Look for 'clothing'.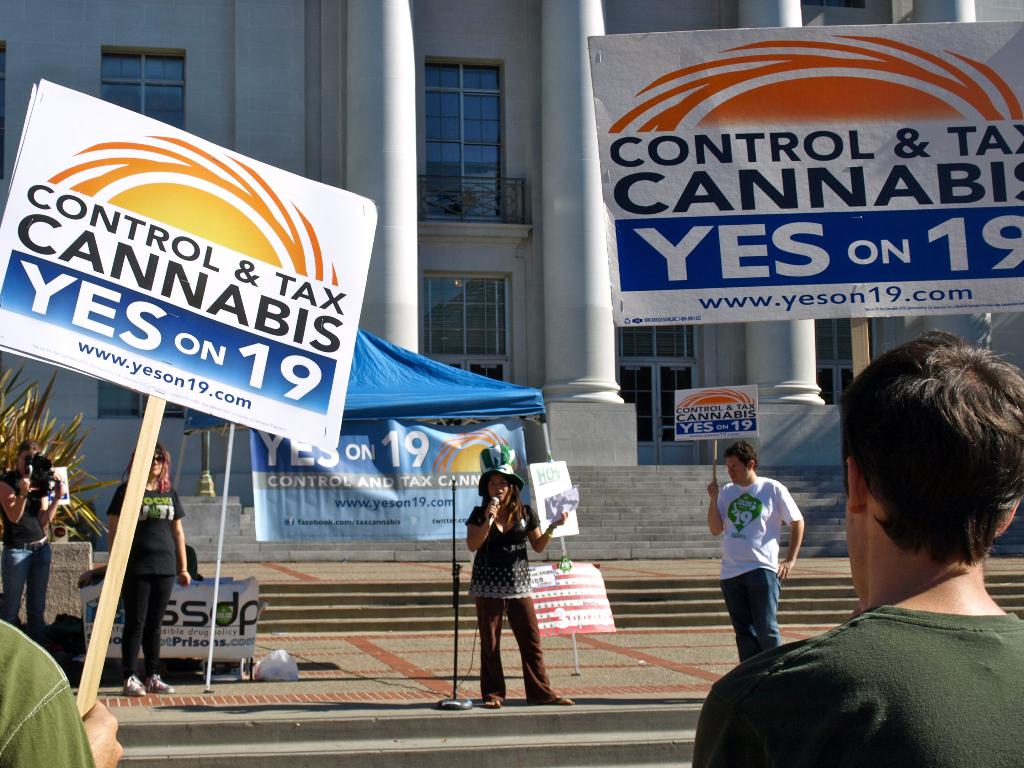
Found: <region>0, 615, 91, 767</region>.
